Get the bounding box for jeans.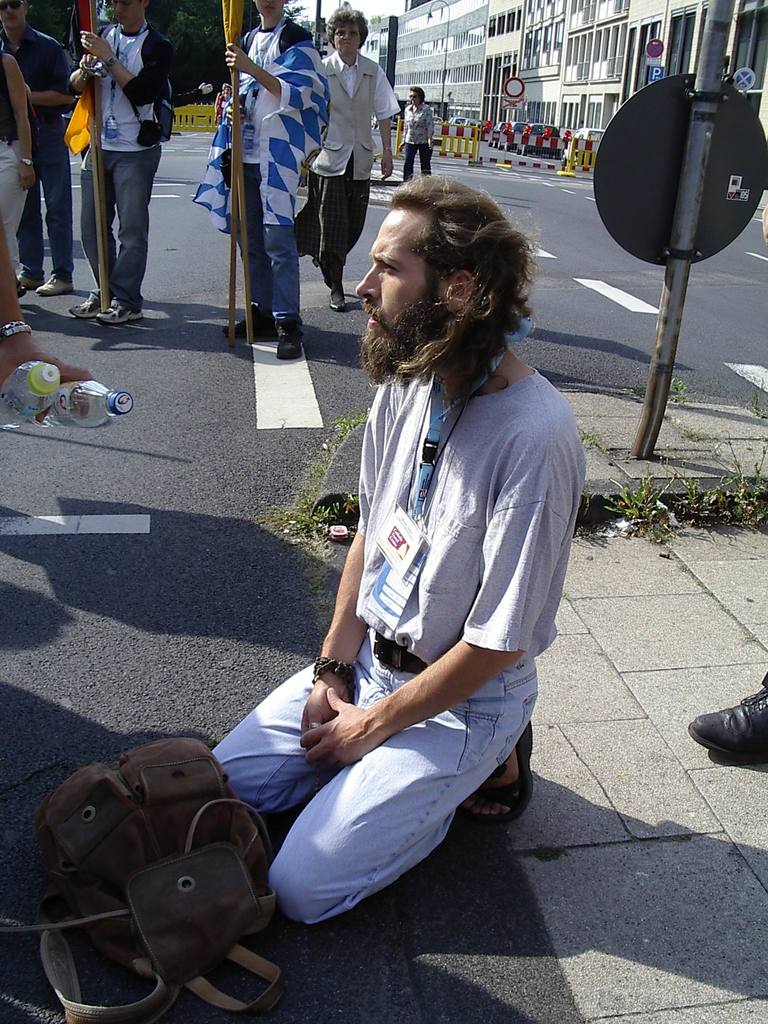
l=17, t=109, r=86, b=284.
